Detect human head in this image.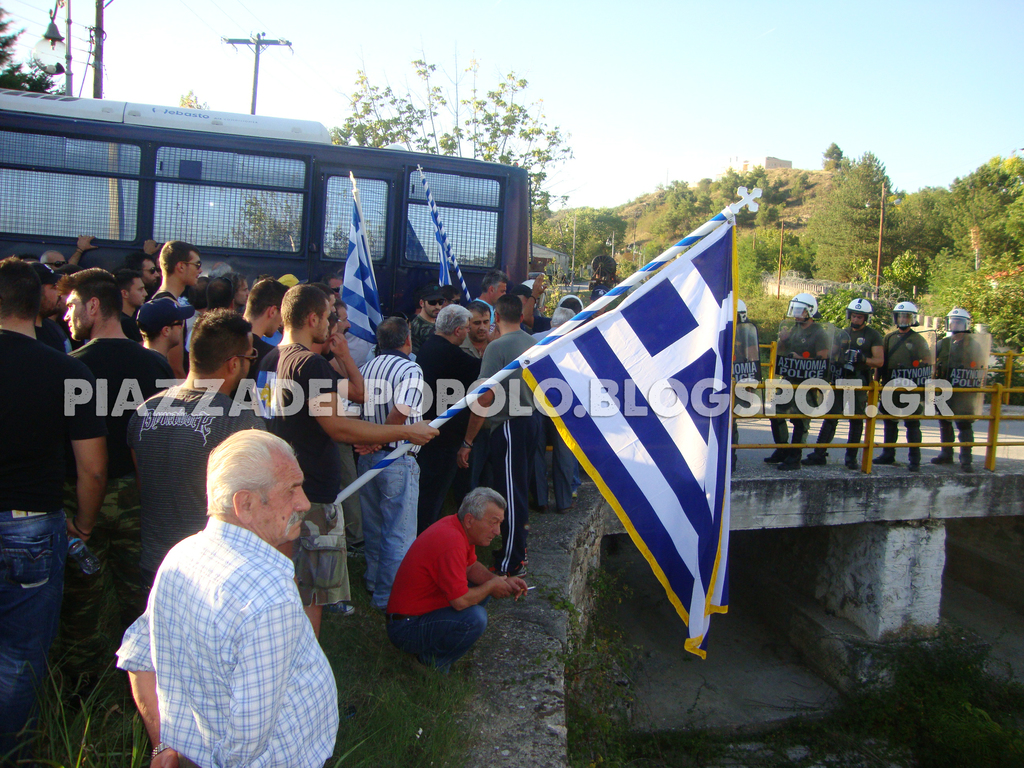
Detection: box=[558, 298, 584, 316].
